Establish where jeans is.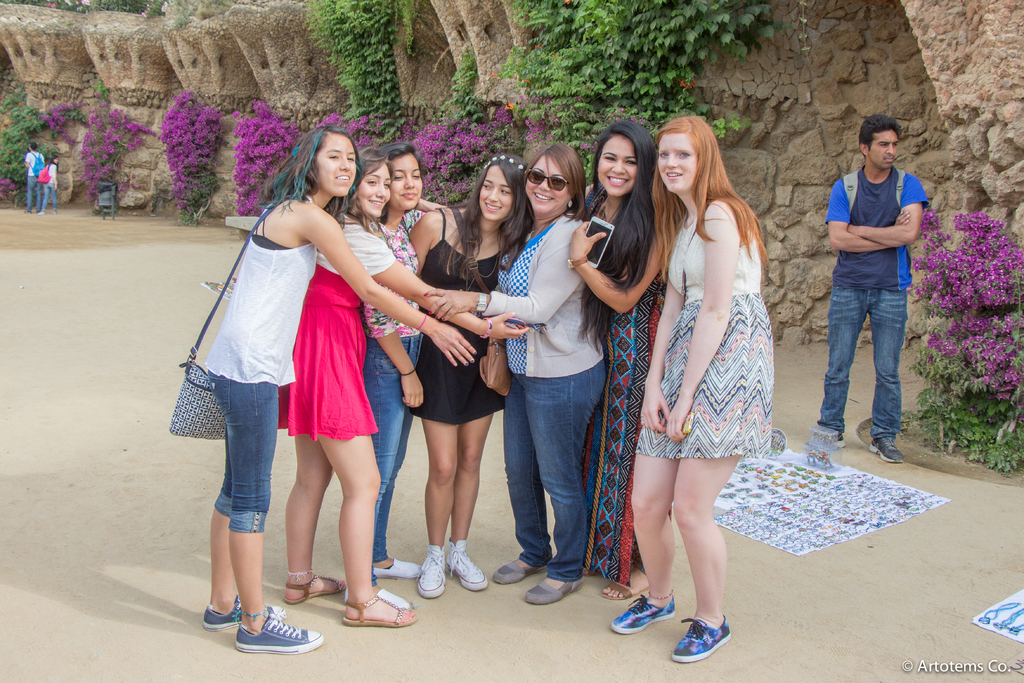
Established at (504, 359, 607, 581).
